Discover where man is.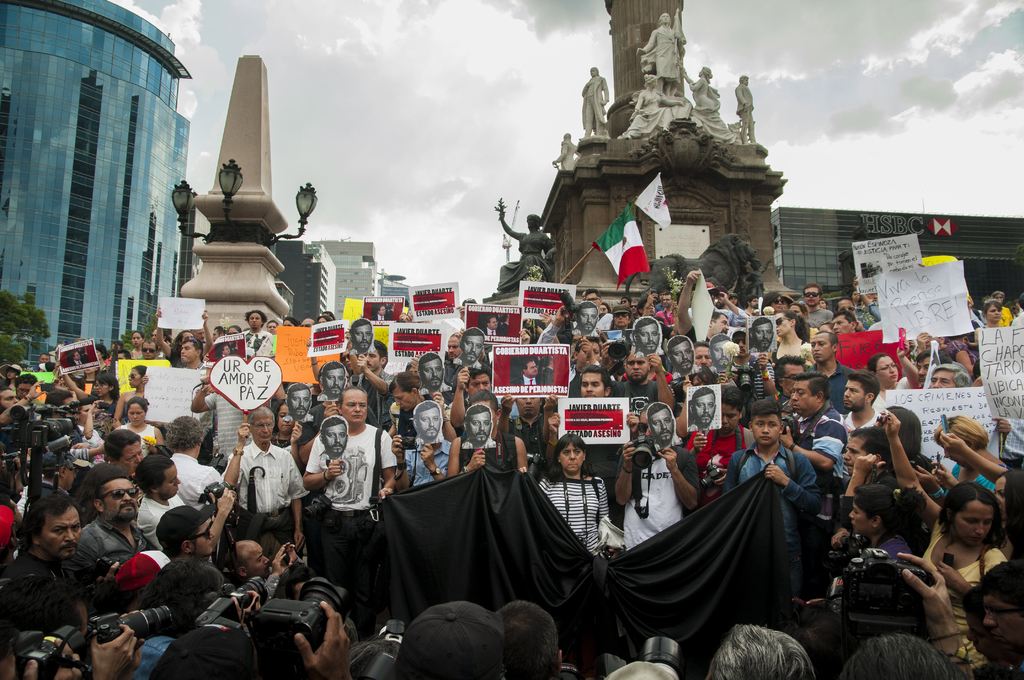
Discovered at select_region(461, 332, 483, 368).
